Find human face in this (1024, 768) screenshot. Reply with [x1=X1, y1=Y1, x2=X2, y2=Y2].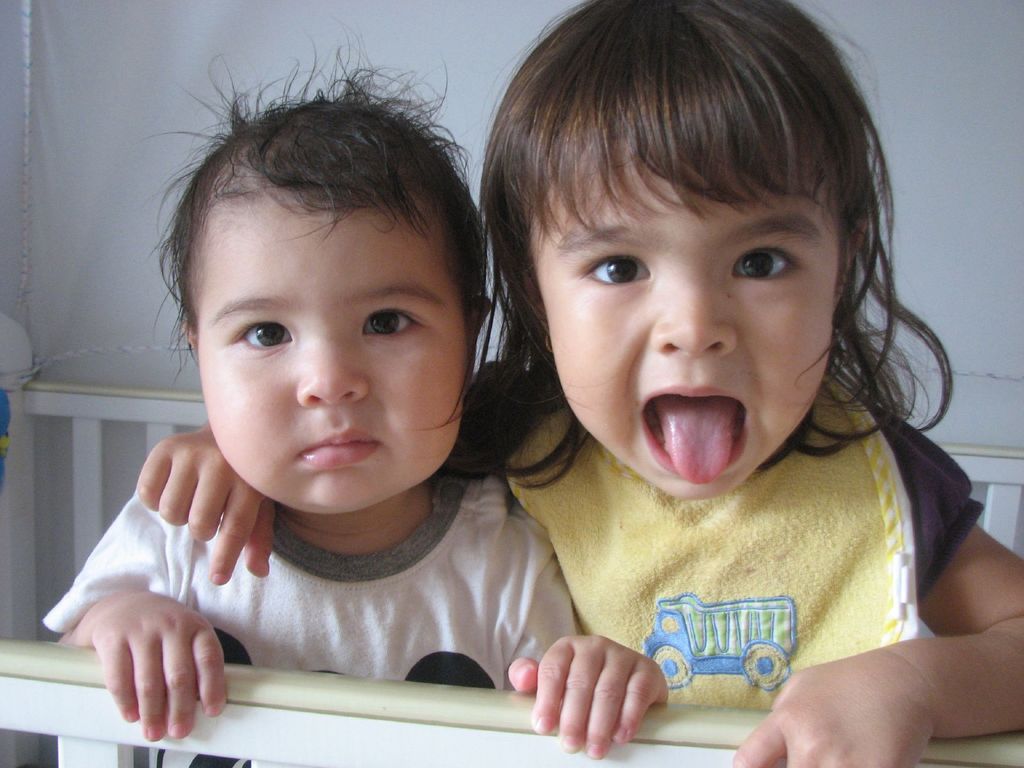
[x1=191, y1=177, x2=472, y2=518].
